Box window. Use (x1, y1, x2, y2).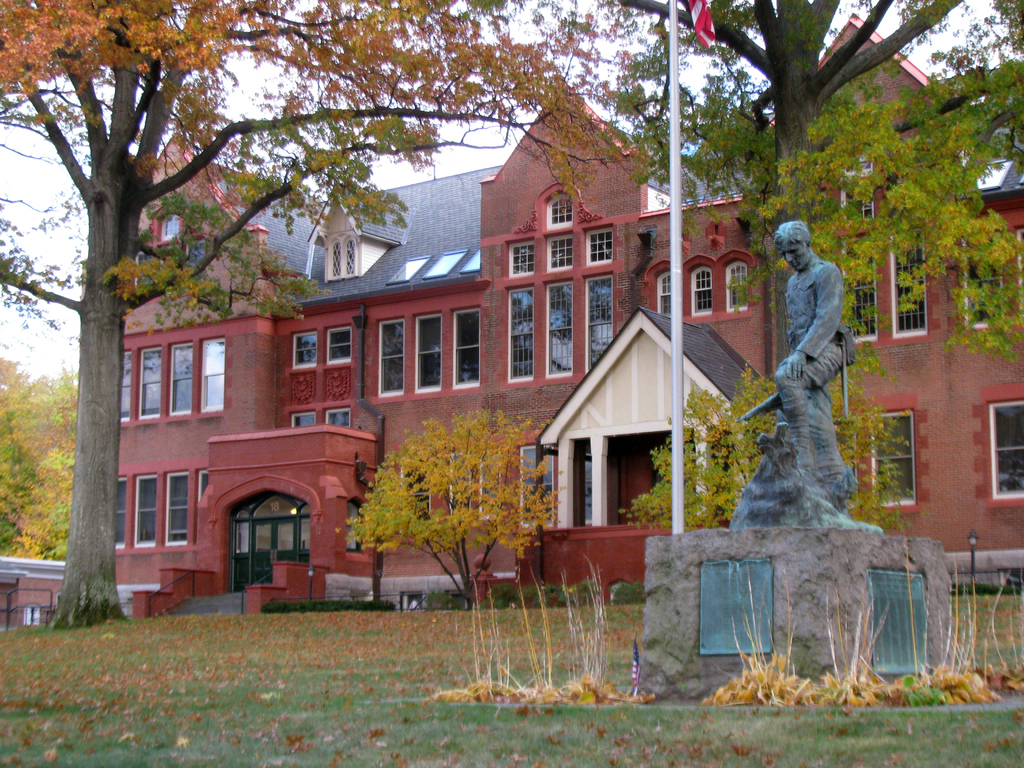
(832, 421, 856, 477).
